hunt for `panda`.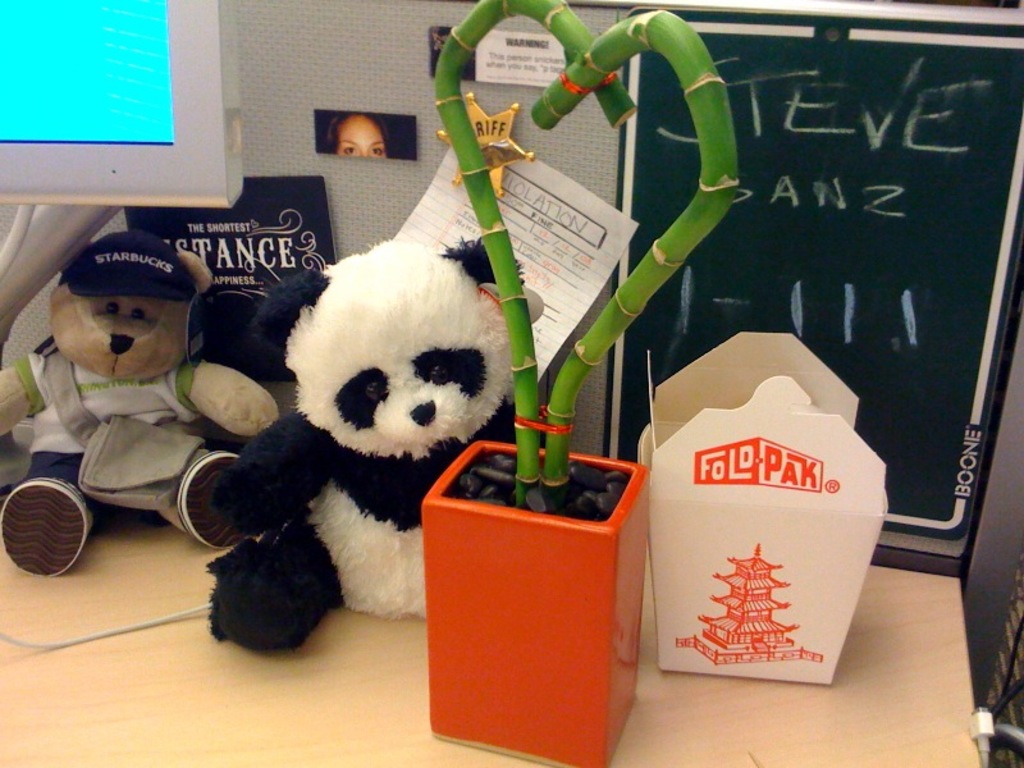
Hunted down at [left=200, top=229, right=527, bottom=646].
